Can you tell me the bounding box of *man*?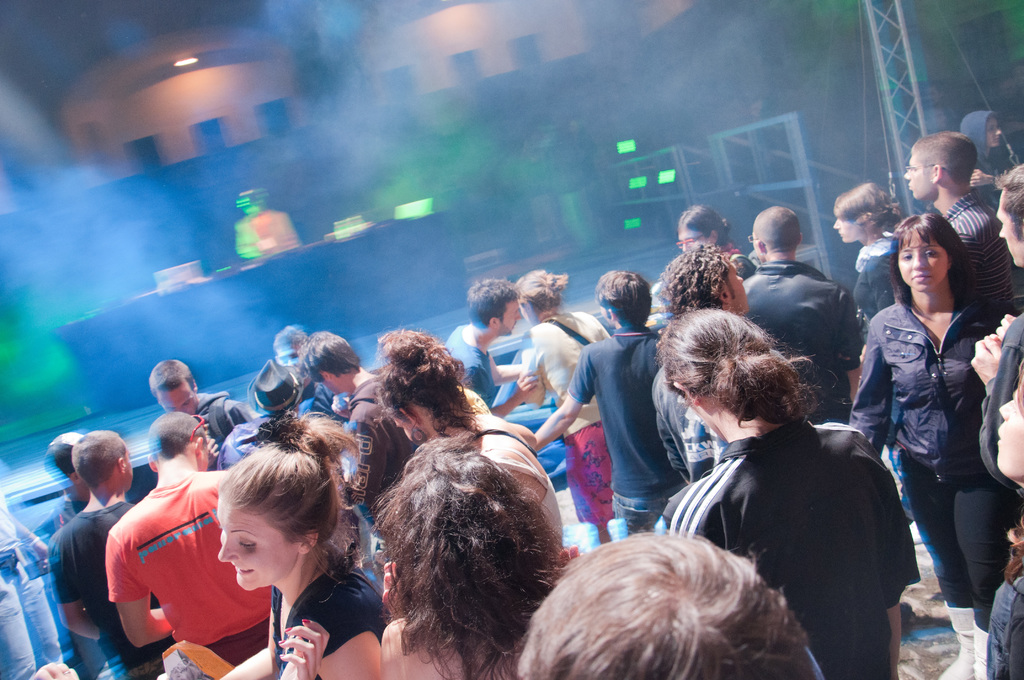
bbox=(108, 408, 276, 665).
